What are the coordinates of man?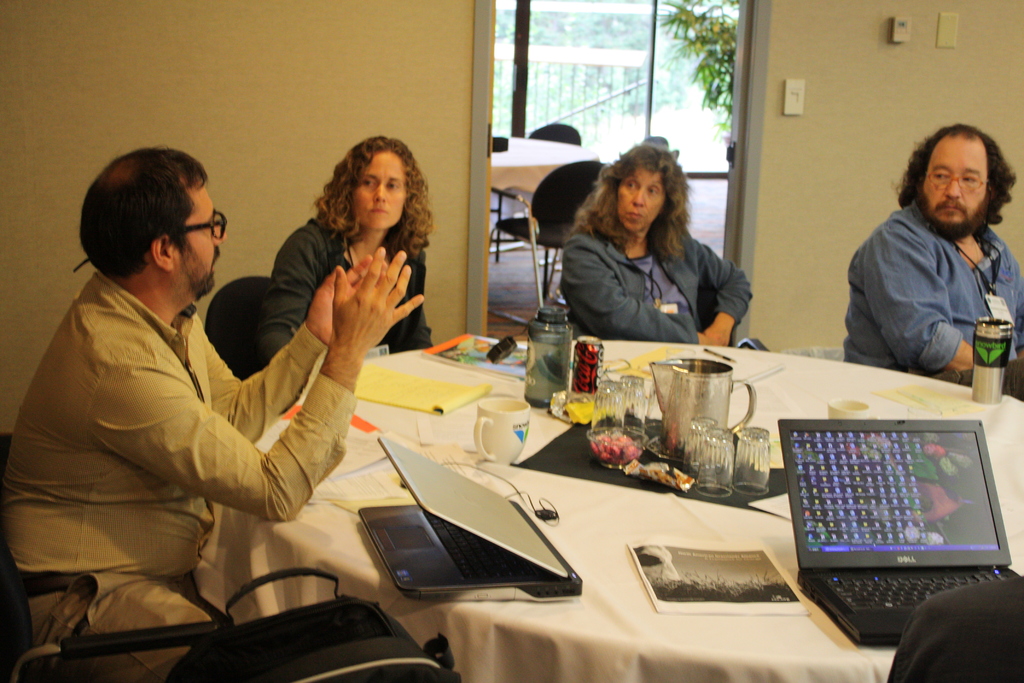
<box>0,142,427,682</box>.
